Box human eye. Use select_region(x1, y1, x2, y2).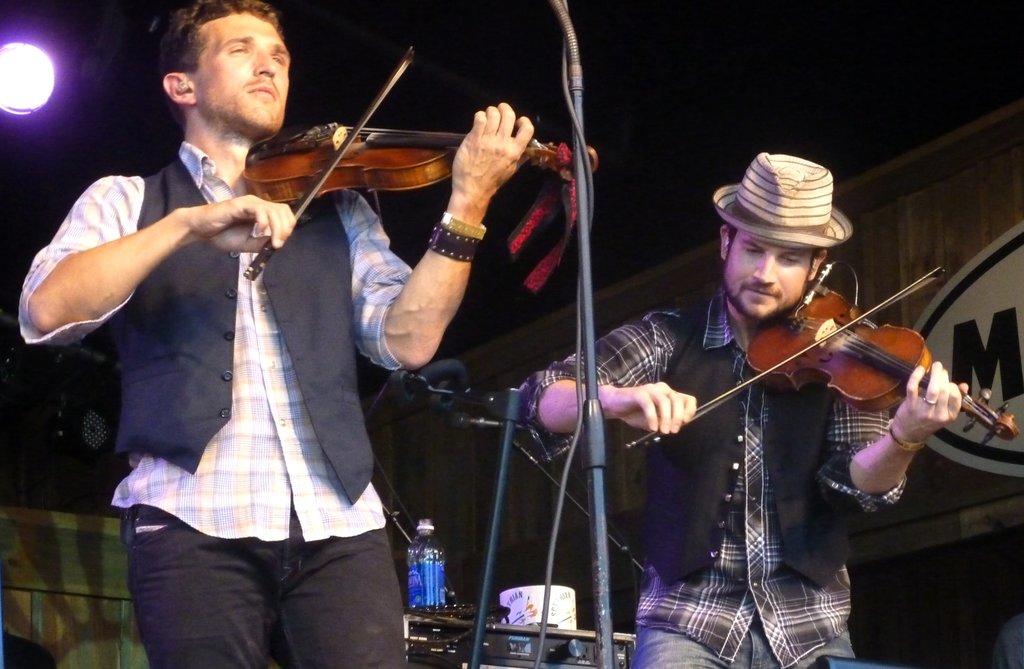
select_region(780, 248, 806, 269).
